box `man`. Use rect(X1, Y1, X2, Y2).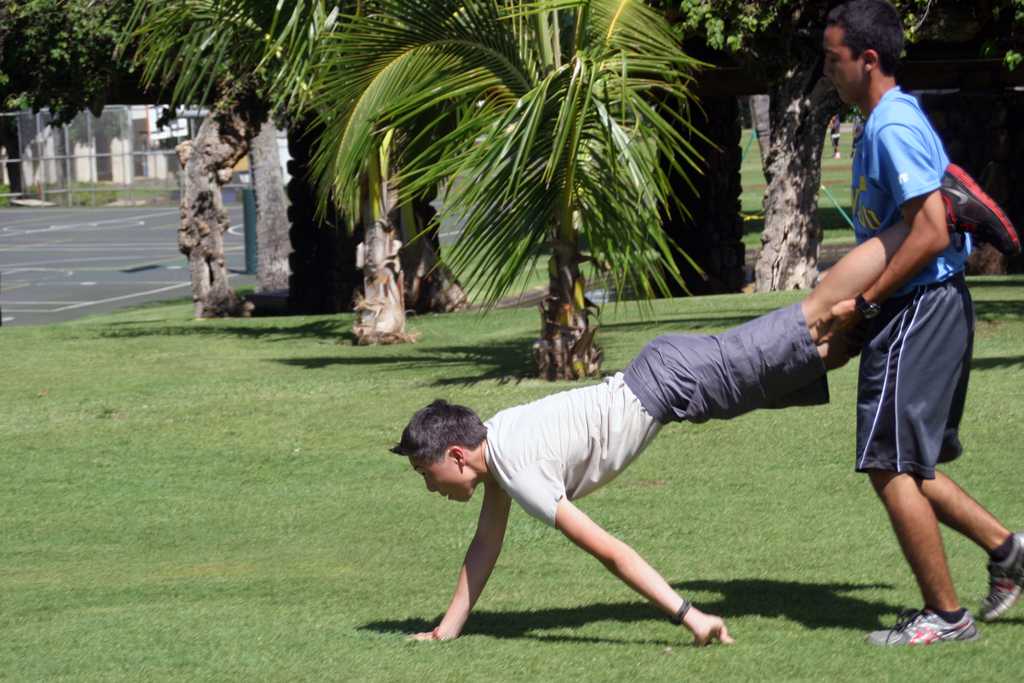
rect(394, 161, 1019, 646).
